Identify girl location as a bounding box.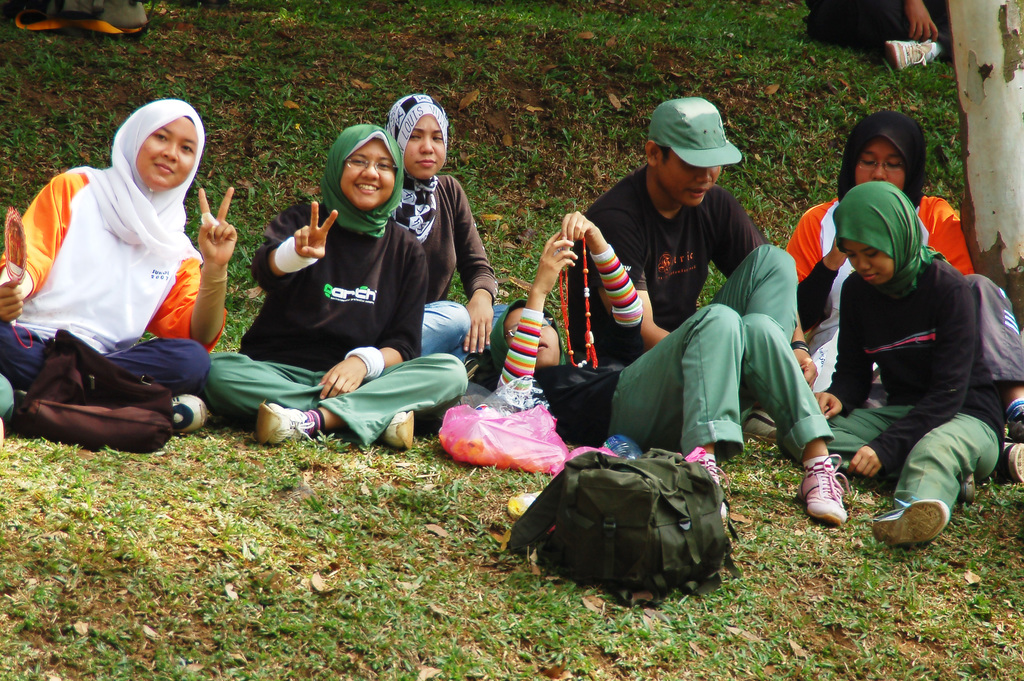
{"left": 385, "top": 91, "right": 504, "bottom": 366}.
